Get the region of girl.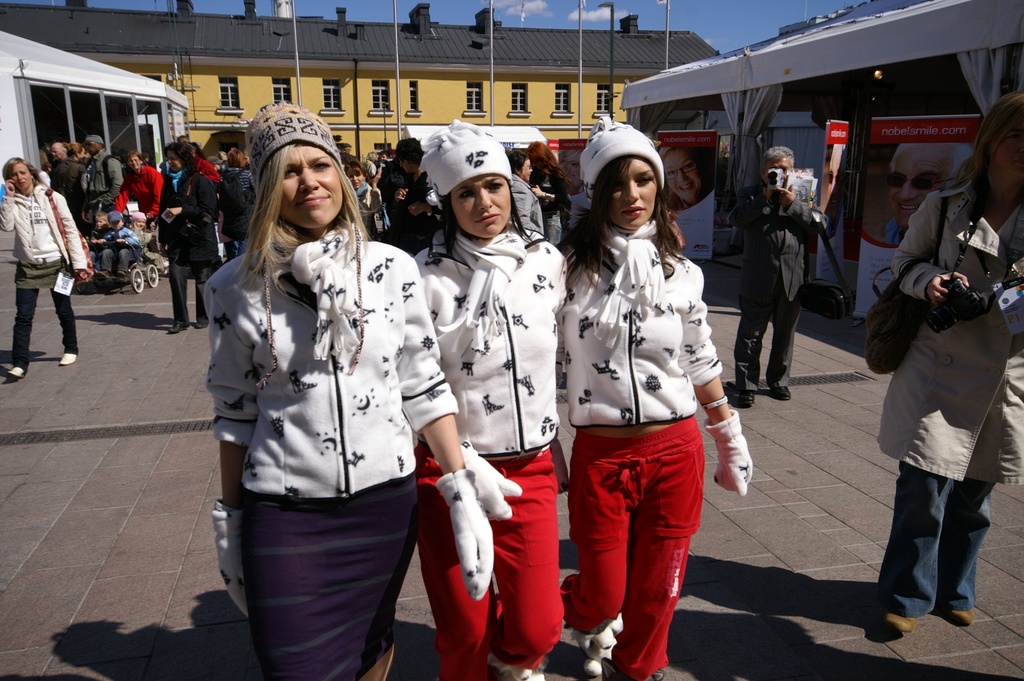
x1=408, y1=114, x2=573, y2=680.
